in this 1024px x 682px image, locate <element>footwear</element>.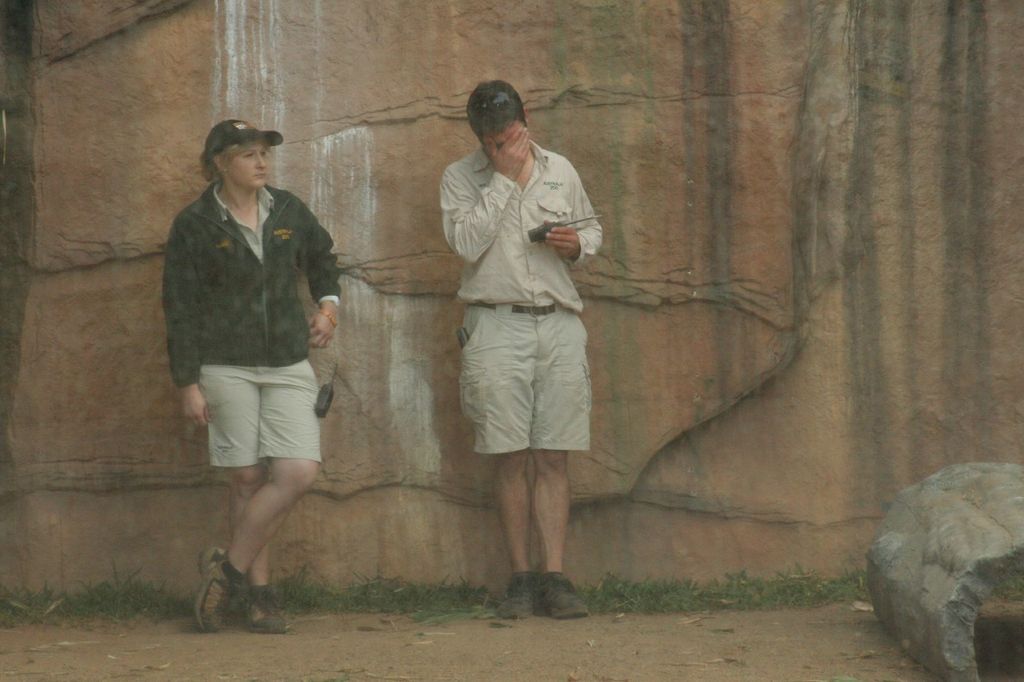
Bounding box: [541,576,591,620].
